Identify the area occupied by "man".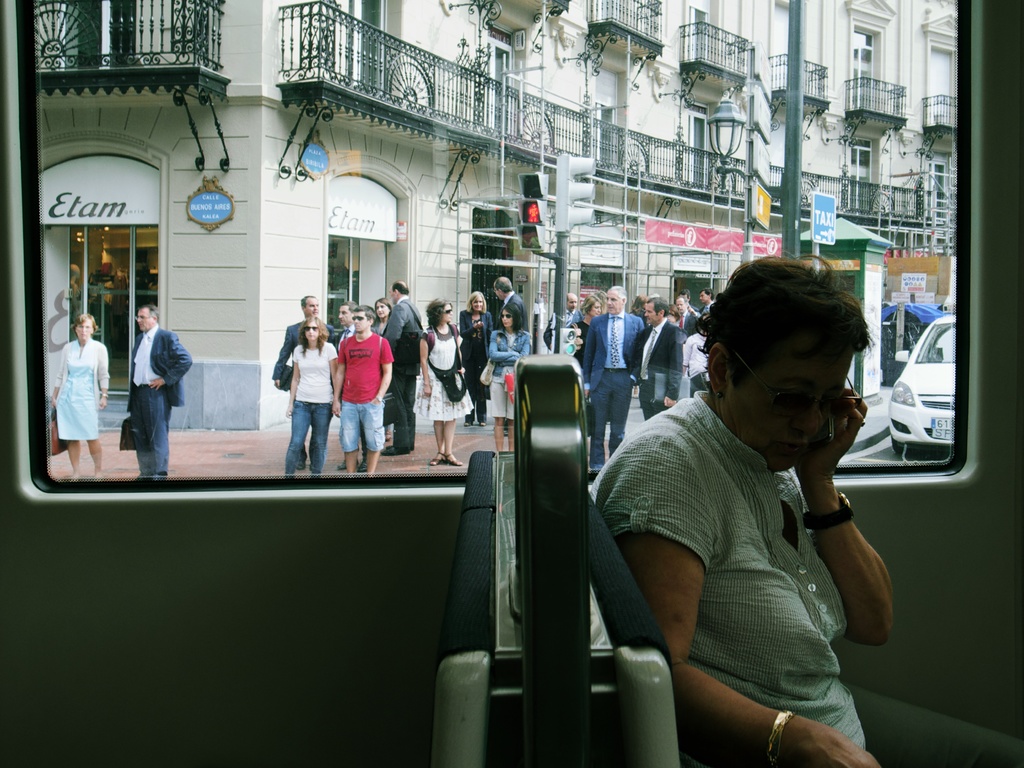
Area: (x1=493, y1=276, x2=526, y2=331).
